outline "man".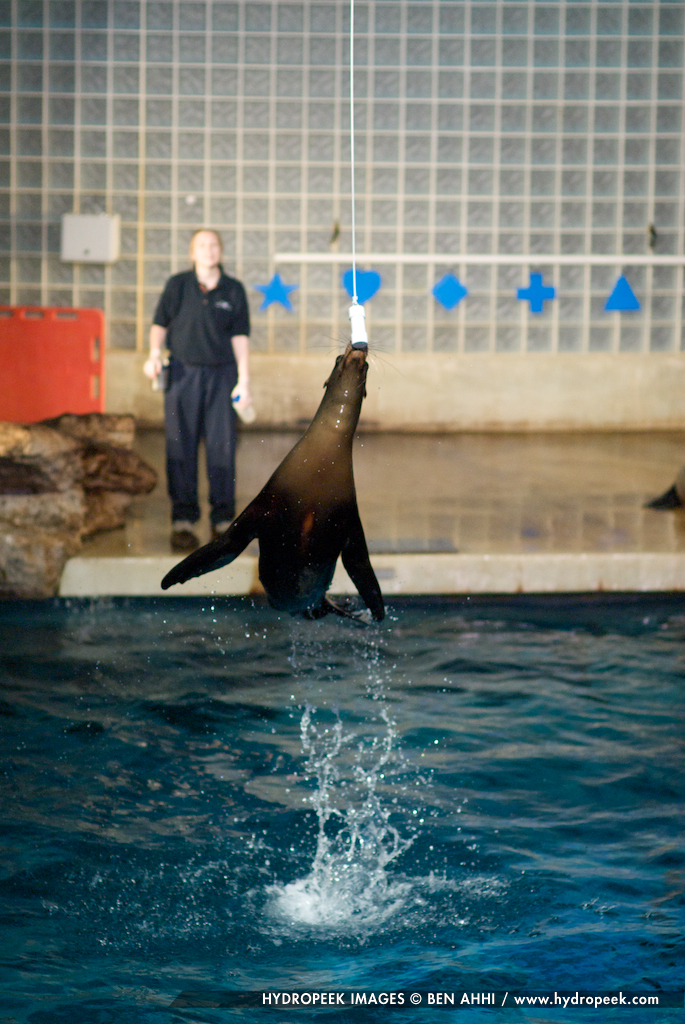
Outline: 142/266/255/506.
